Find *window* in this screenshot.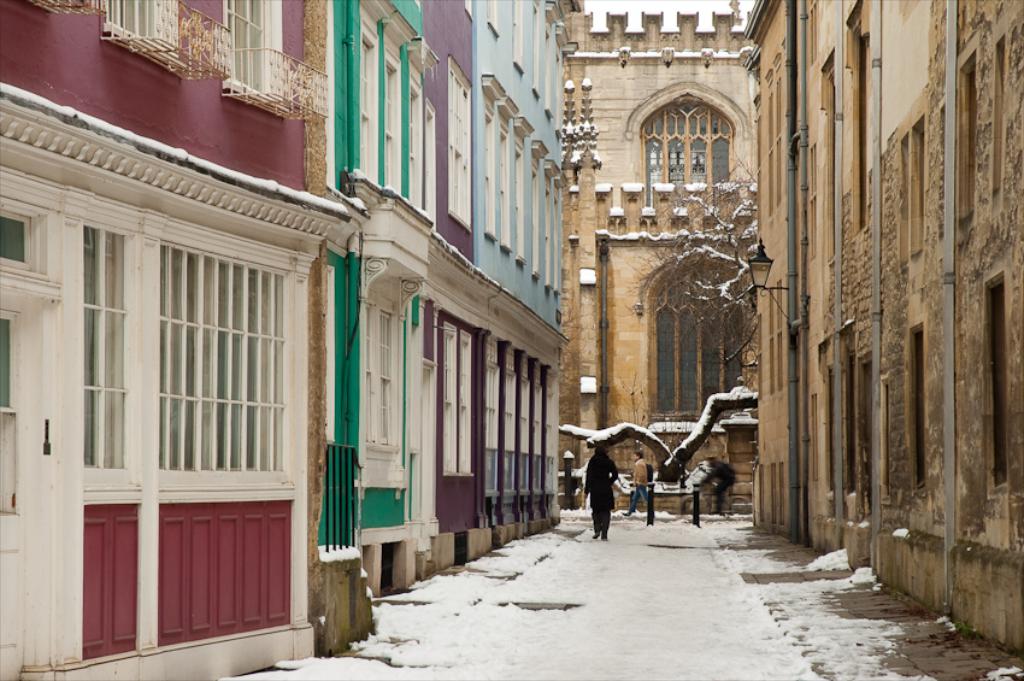
The bounding box for *window* is detection(957, 55, 978, 229).
